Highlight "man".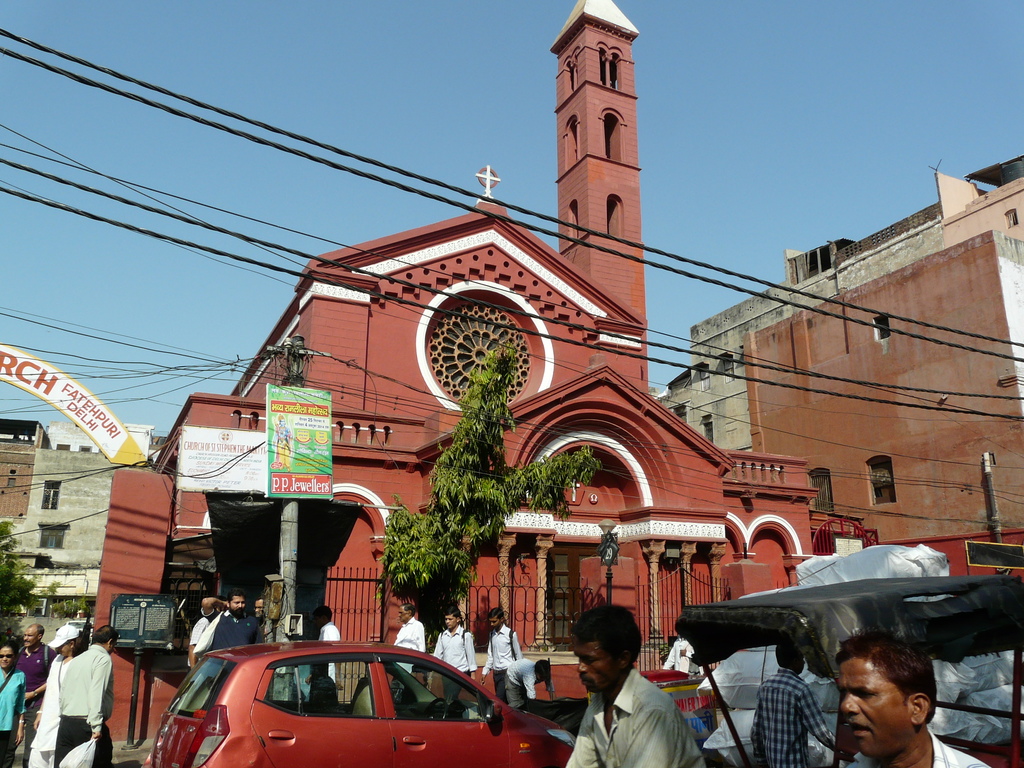
Highlighted region: 502 655 564 718.
